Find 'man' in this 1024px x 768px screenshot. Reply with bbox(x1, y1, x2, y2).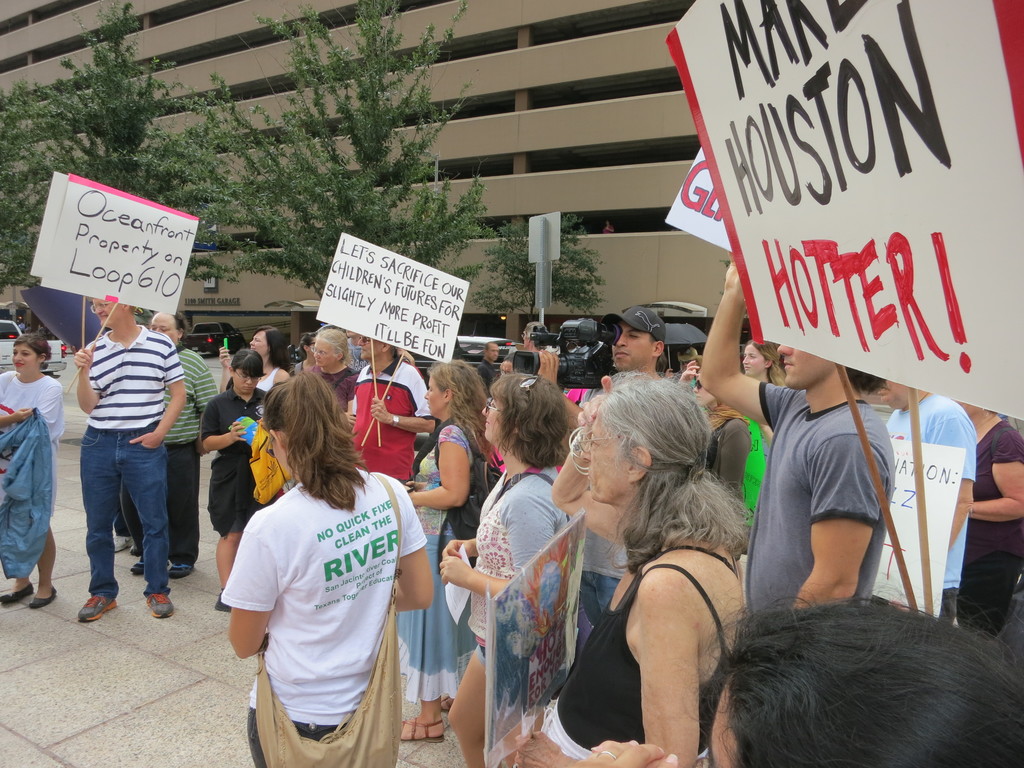
bbox(474, 337, 502, 388).
